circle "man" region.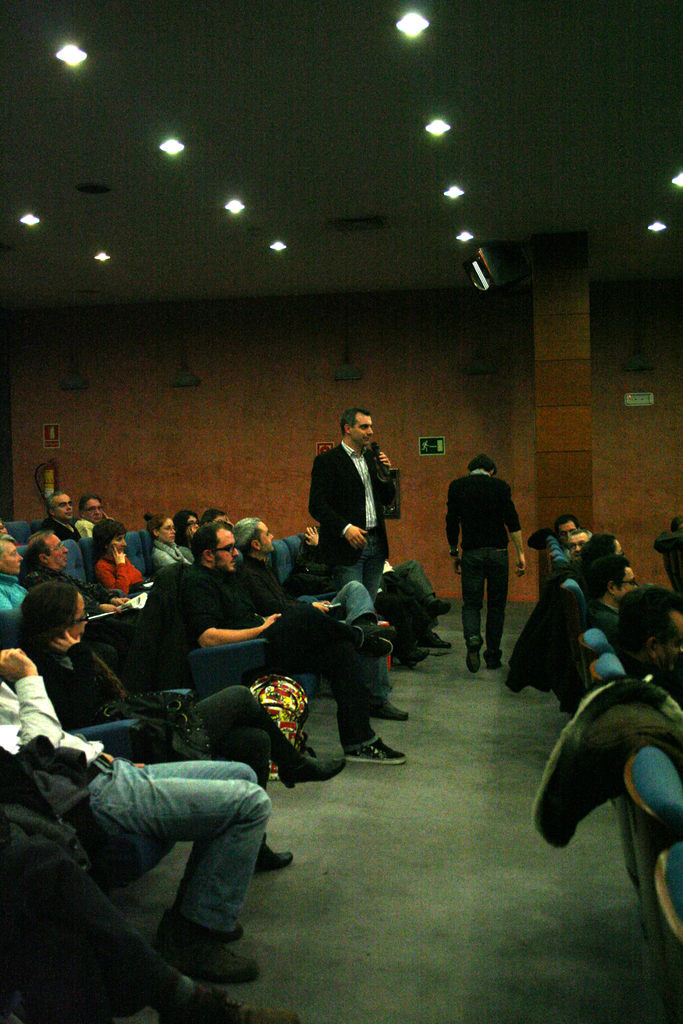
Region: pyautogui.locateOnScreen(448, 449, 534, 676).
